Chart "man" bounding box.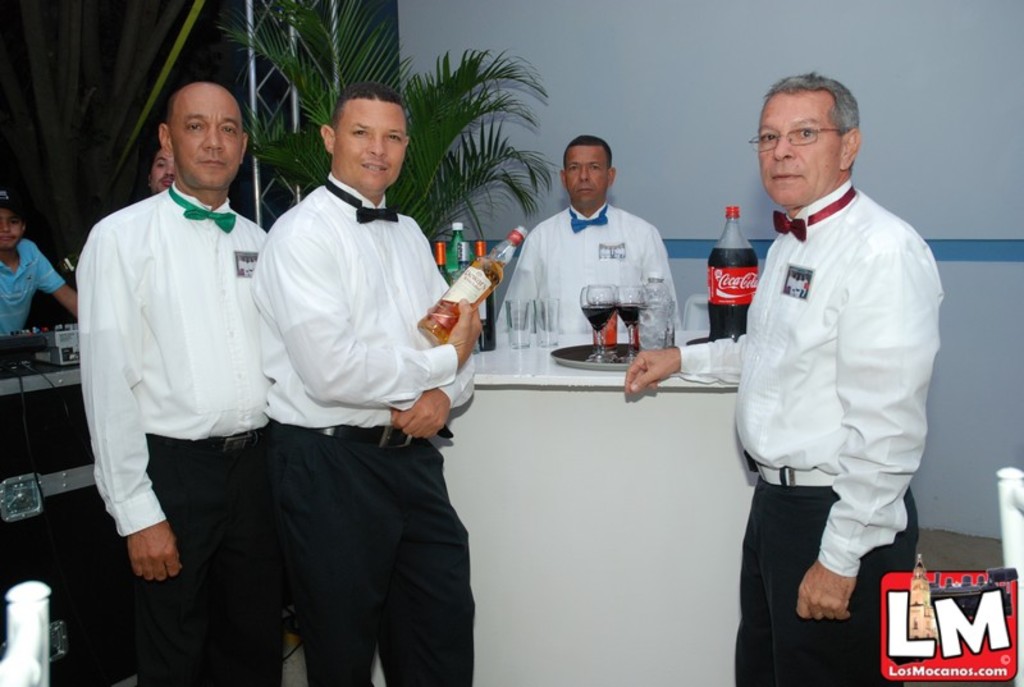
Charted: select_region(498, 141, 687, 352).
